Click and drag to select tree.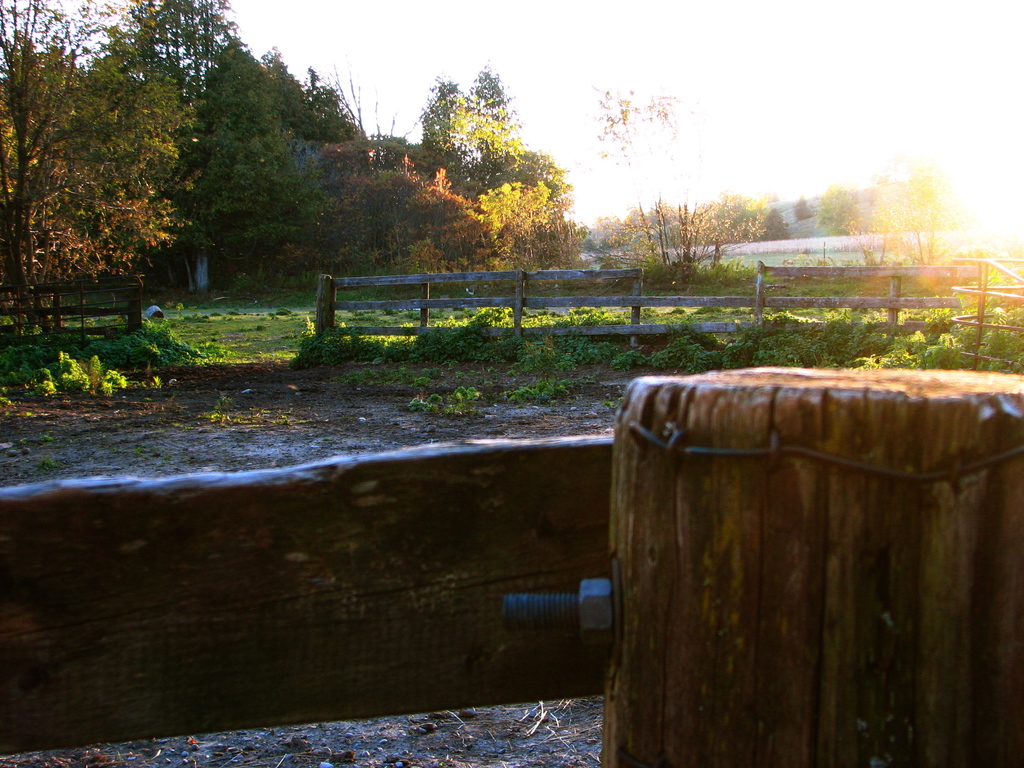
Selection: (left=95, top=0, right=248, bottom=296).
